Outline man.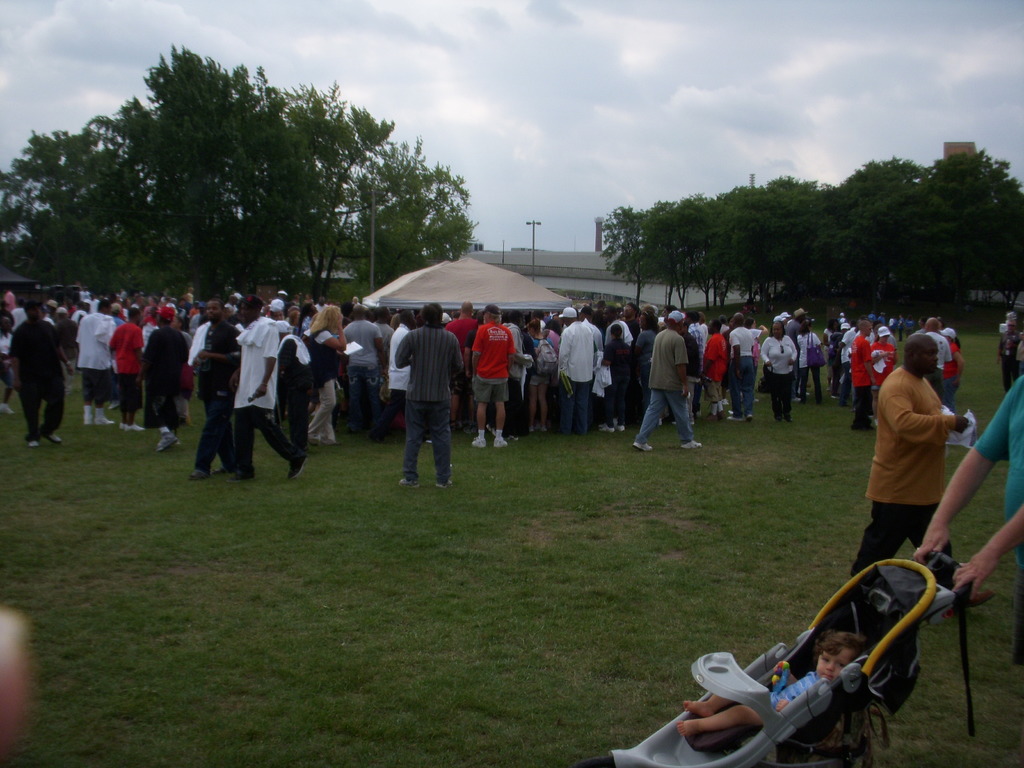
Outline: Rect(188, 300, 241, 482).
